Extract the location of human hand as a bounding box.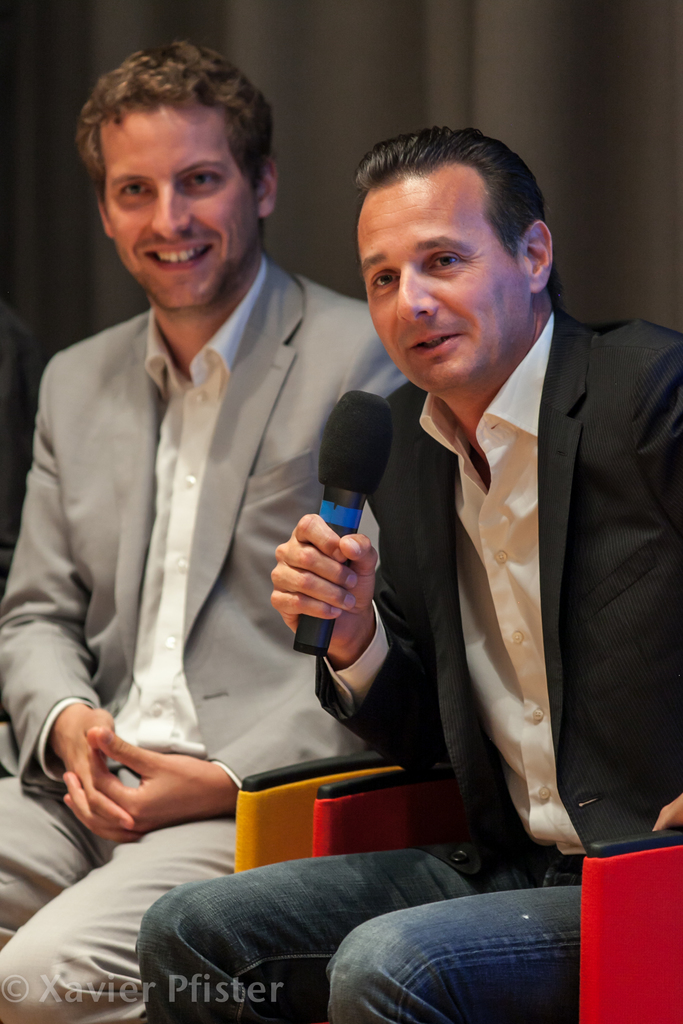
BBox(268, 504, 397, 658).
